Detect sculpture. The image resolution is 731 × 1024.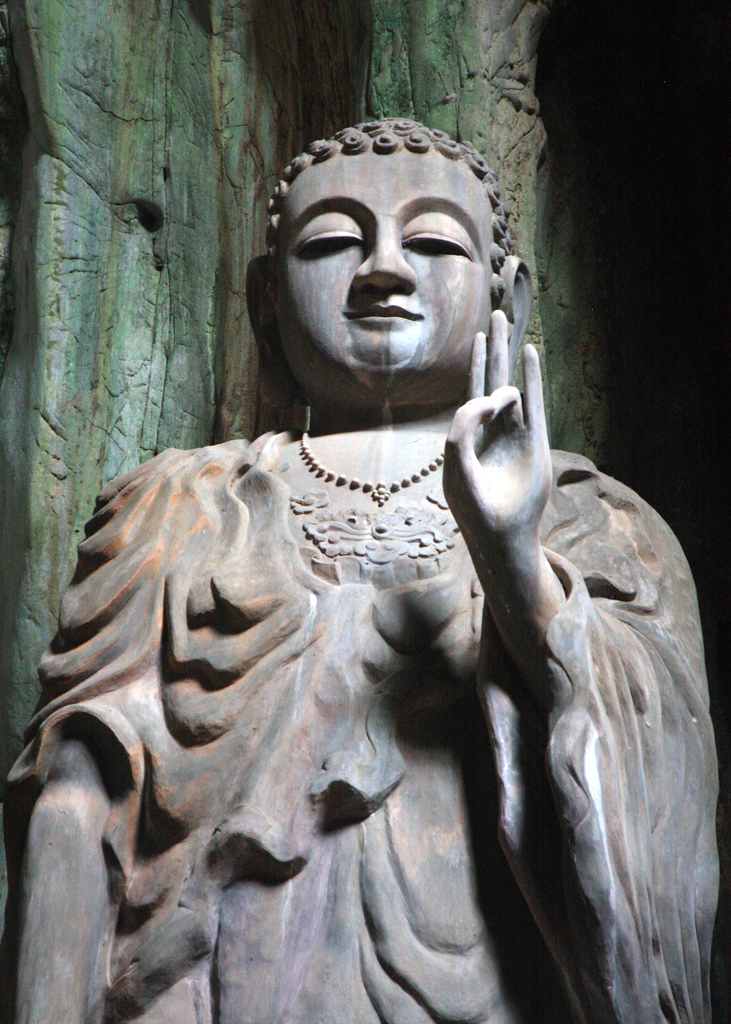
l=13, t=132, r=725, b=1023.
